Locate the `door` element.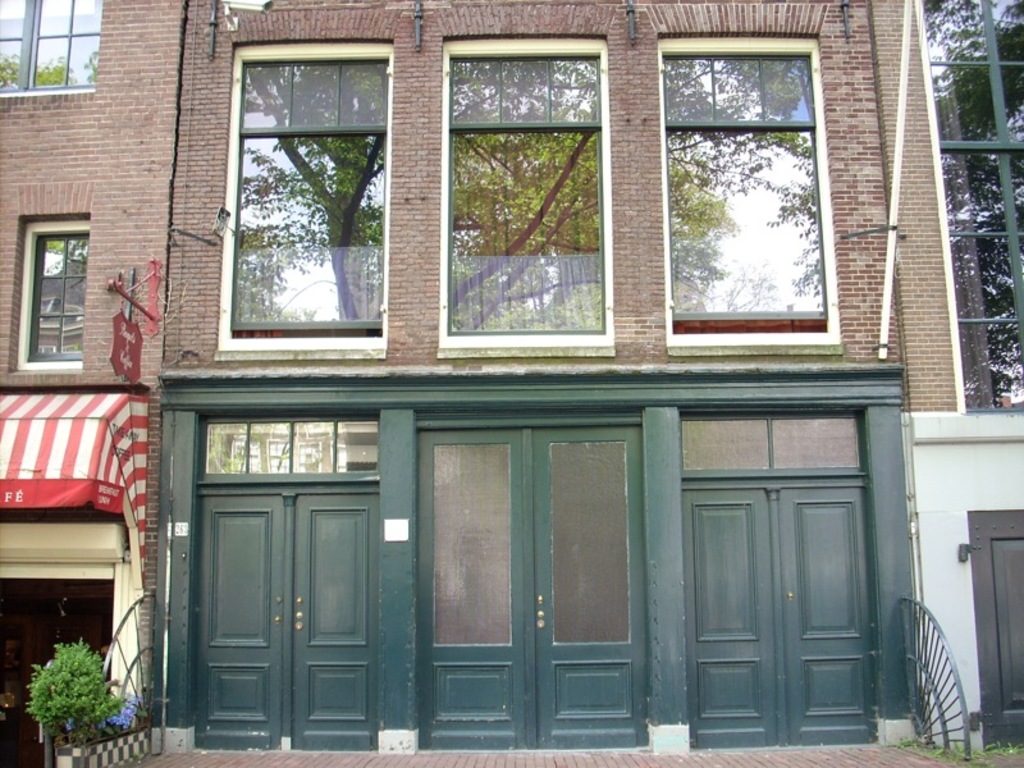
Element bbox: (x1=682, y1=483, x2=877, y2=750).
